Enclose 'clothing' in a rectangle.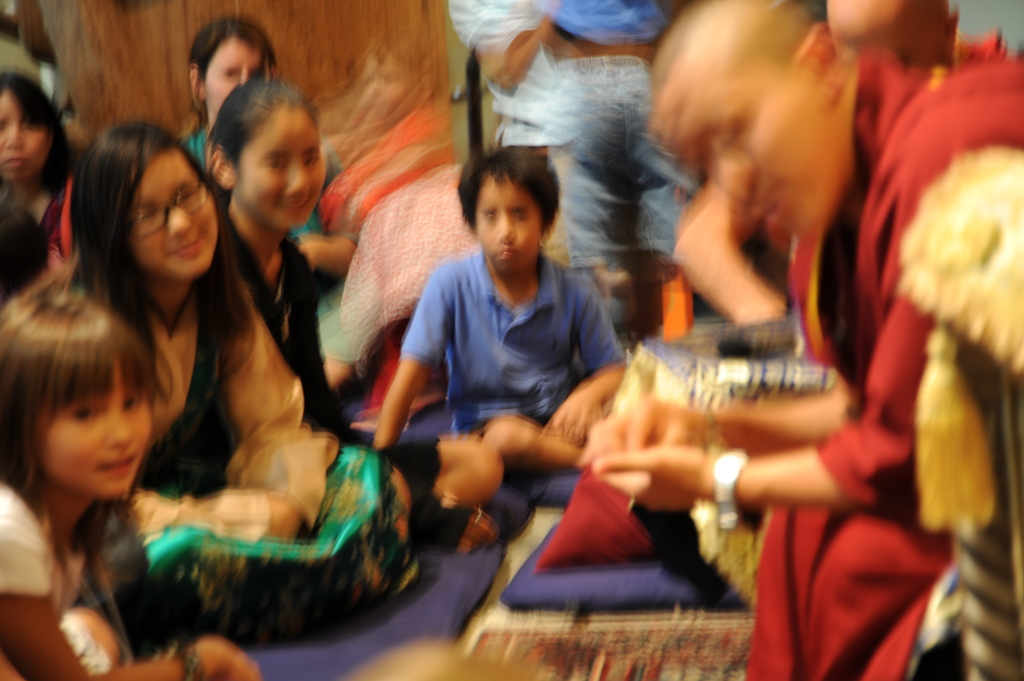
<box>797,11,1017,634</box>.
